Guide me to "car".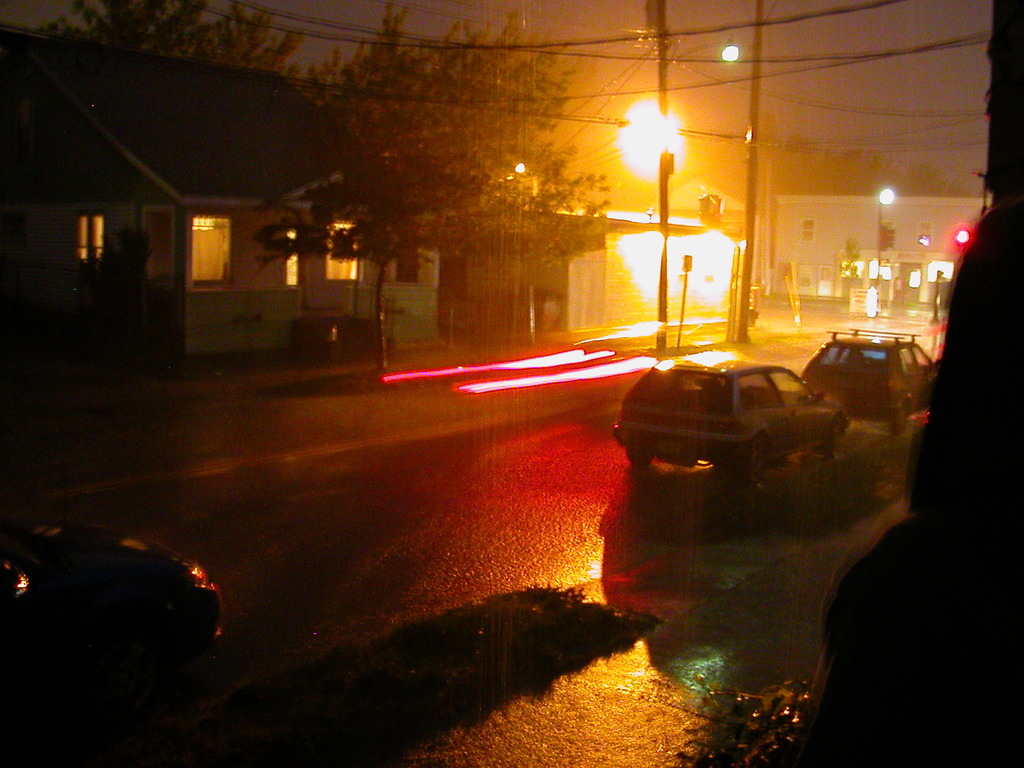
Guidance: <bbox>803, 323, 938, 436</bbox>.
